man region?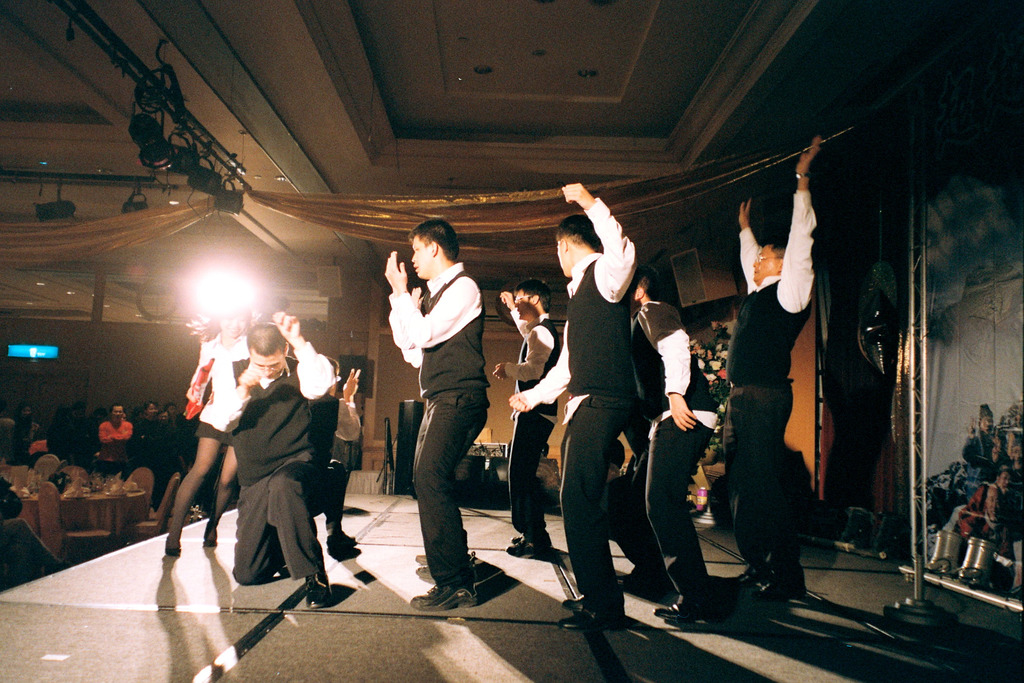
<bbox>151, 400, 175, 462</bbox>
